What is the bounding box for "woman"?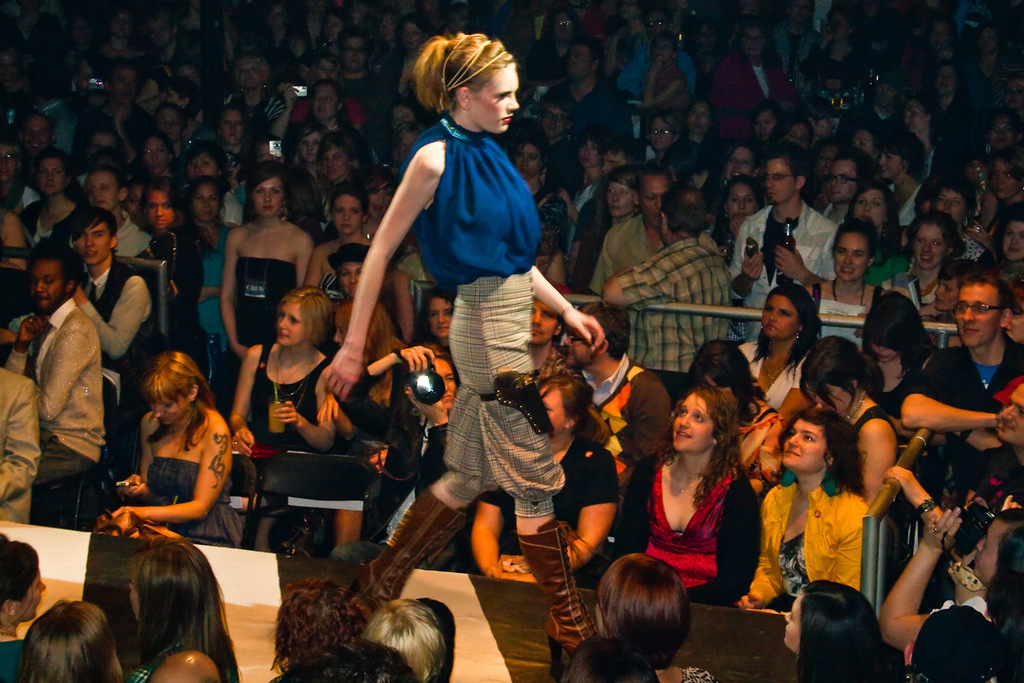
930:60:980:129.
